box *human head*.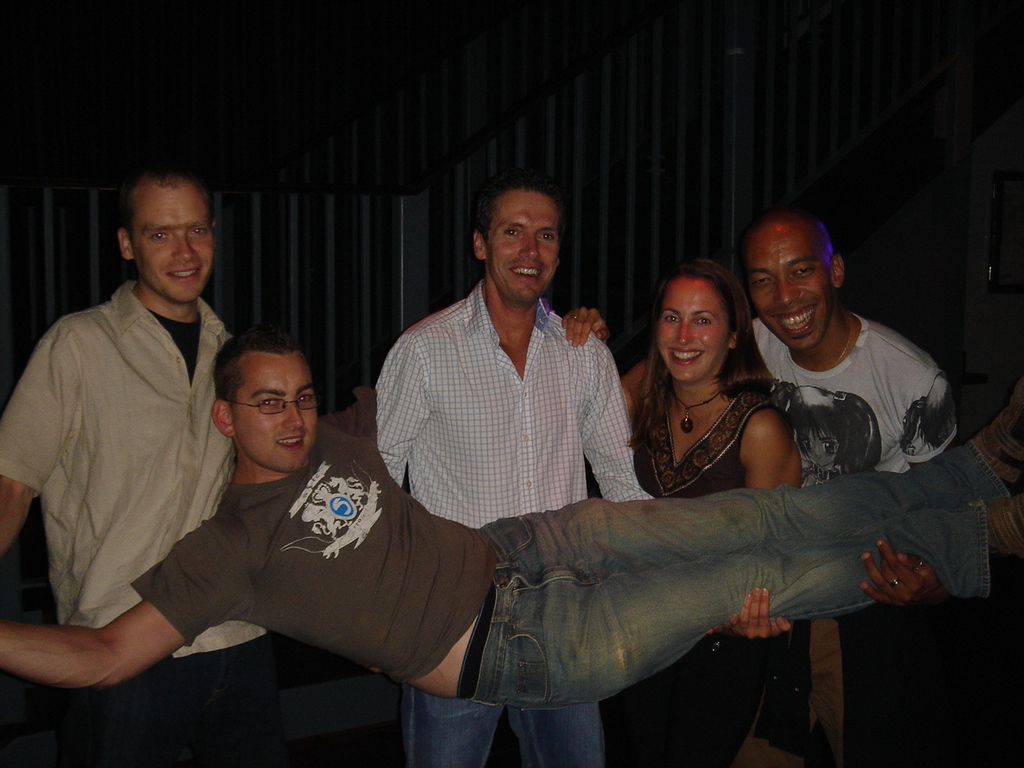
<bbox>118, 162, 219, 309</bbox>.
